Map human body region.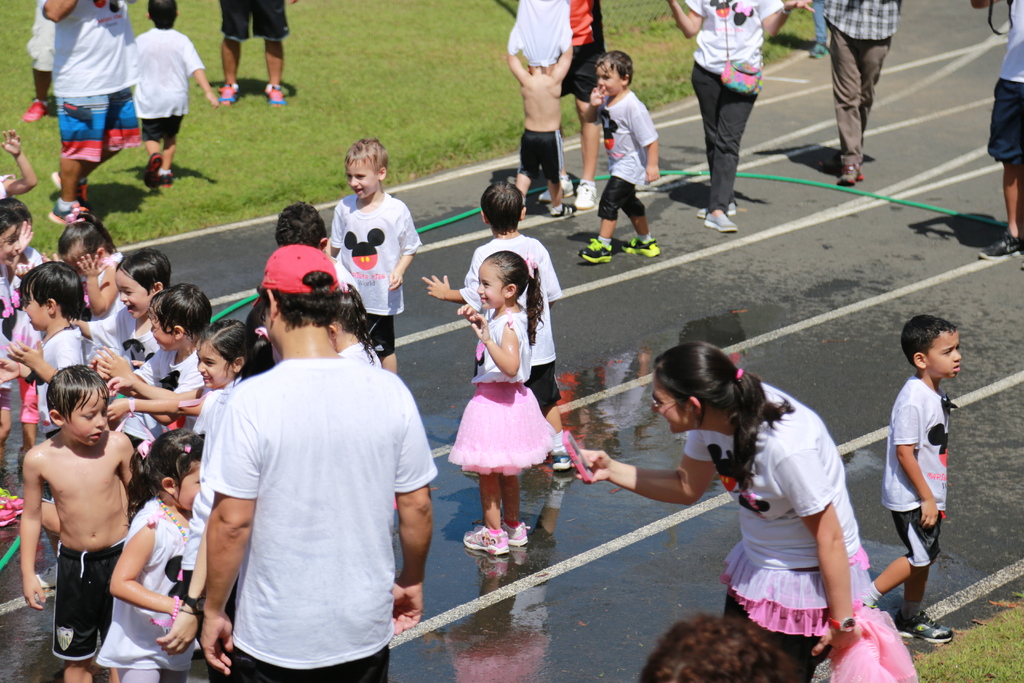
Mapped to (x1=134, y1=0, x2=189, y2=178).
